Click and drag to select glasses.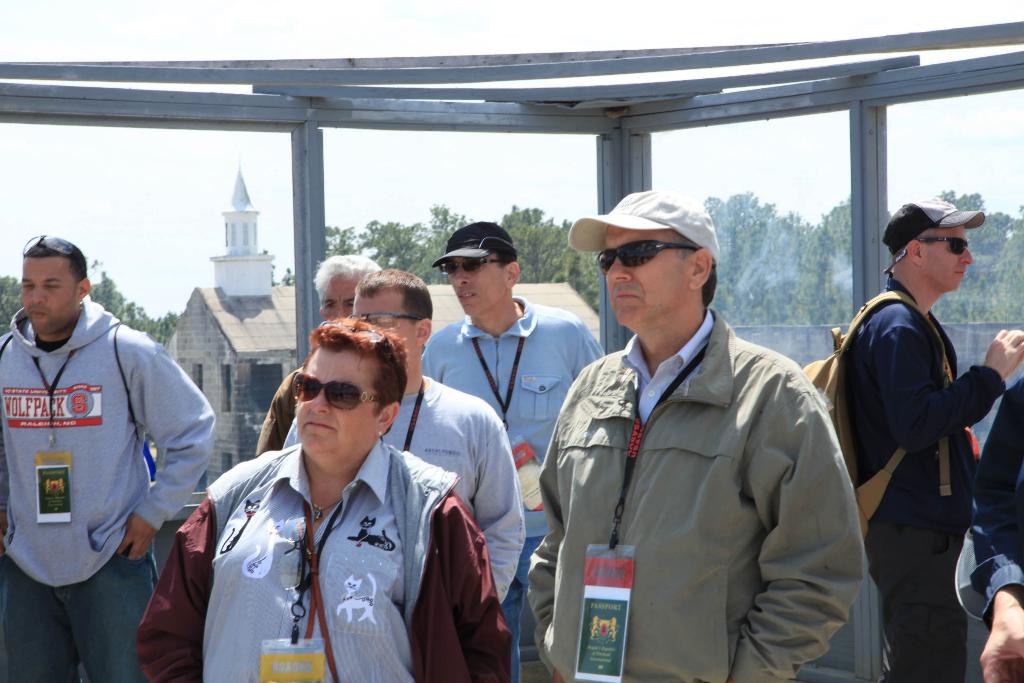
Selection: <bbox>353, 311, 429, 327</bbox>.
